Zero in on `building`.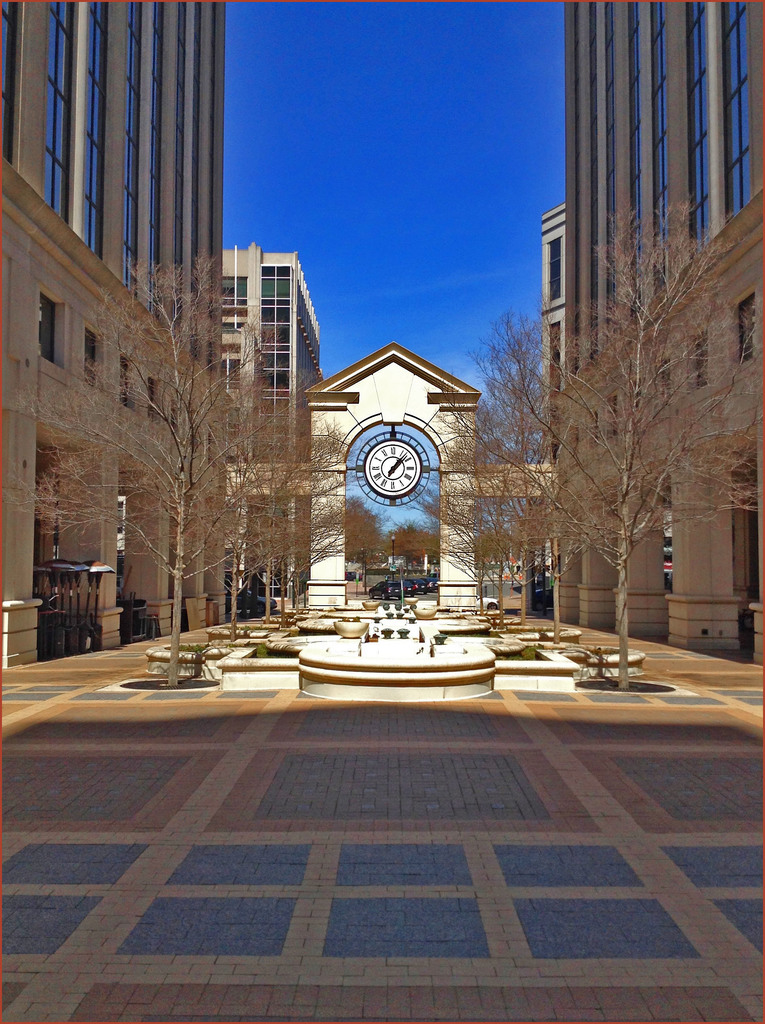
Zeroed in: l=0, t=0, r=230, b=669.
